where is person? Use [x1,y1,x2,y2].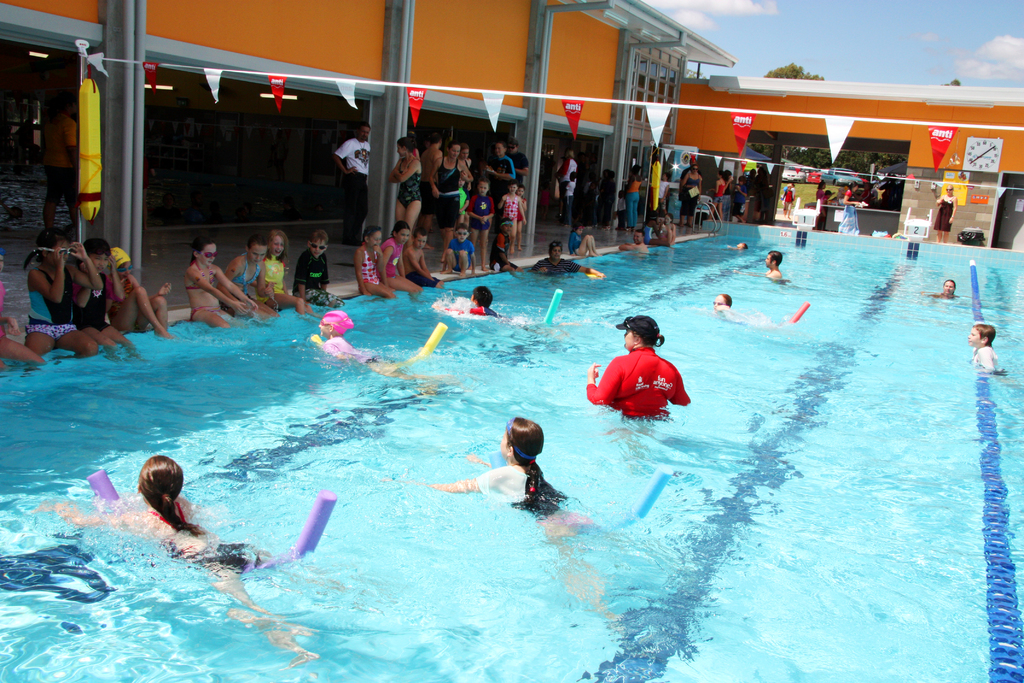
[840,180,863,234].
